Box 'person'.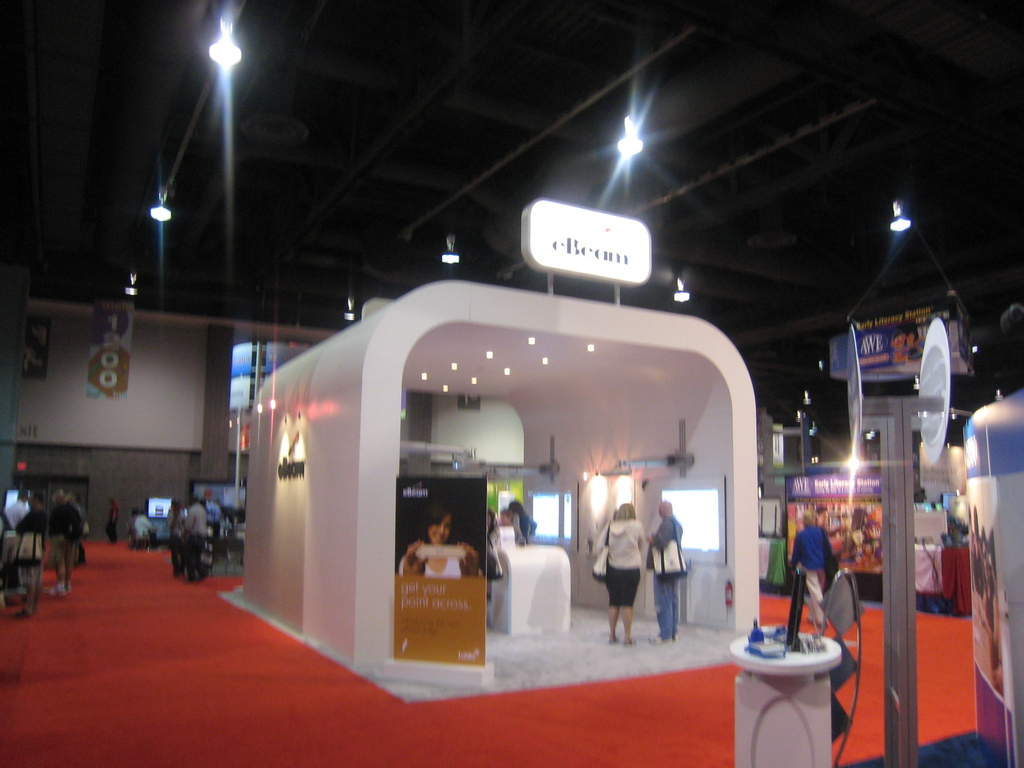
131 507 156 547.
